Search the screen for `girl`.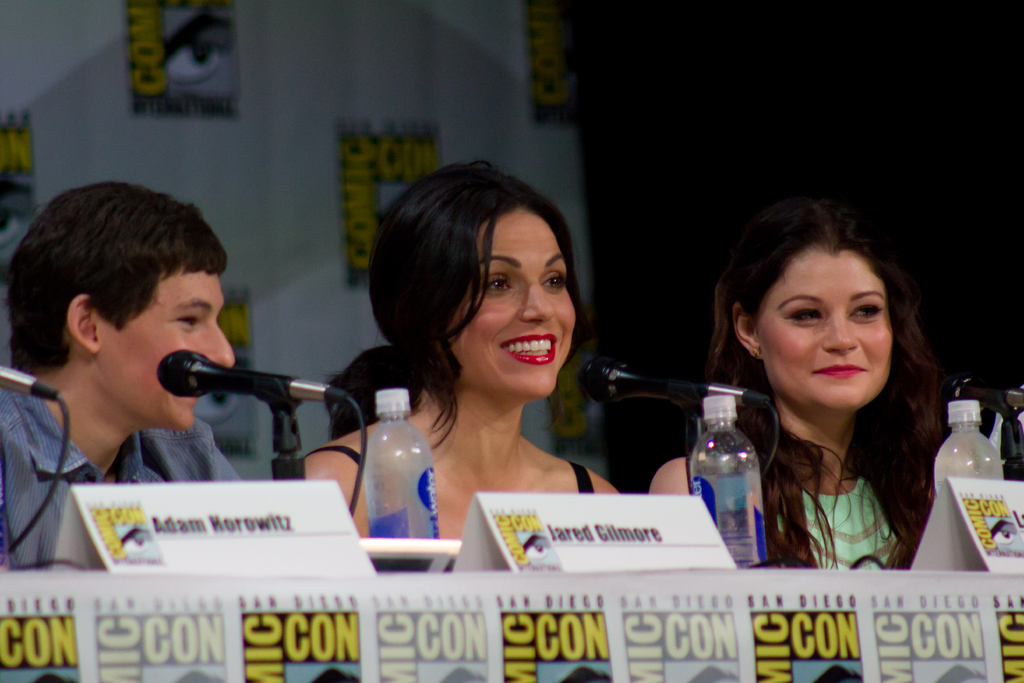
Found at BBox(644, 201, 908, 572).
